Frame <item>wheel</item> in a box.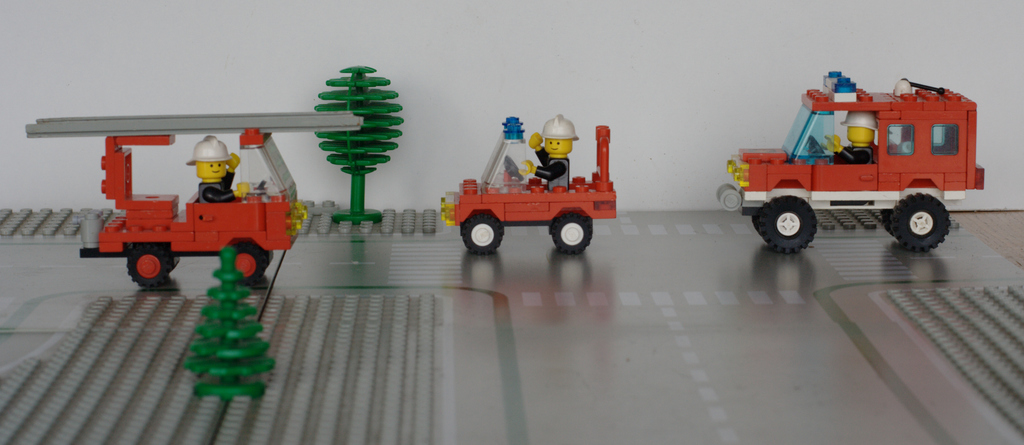
box(124, 246, 177, 289).
